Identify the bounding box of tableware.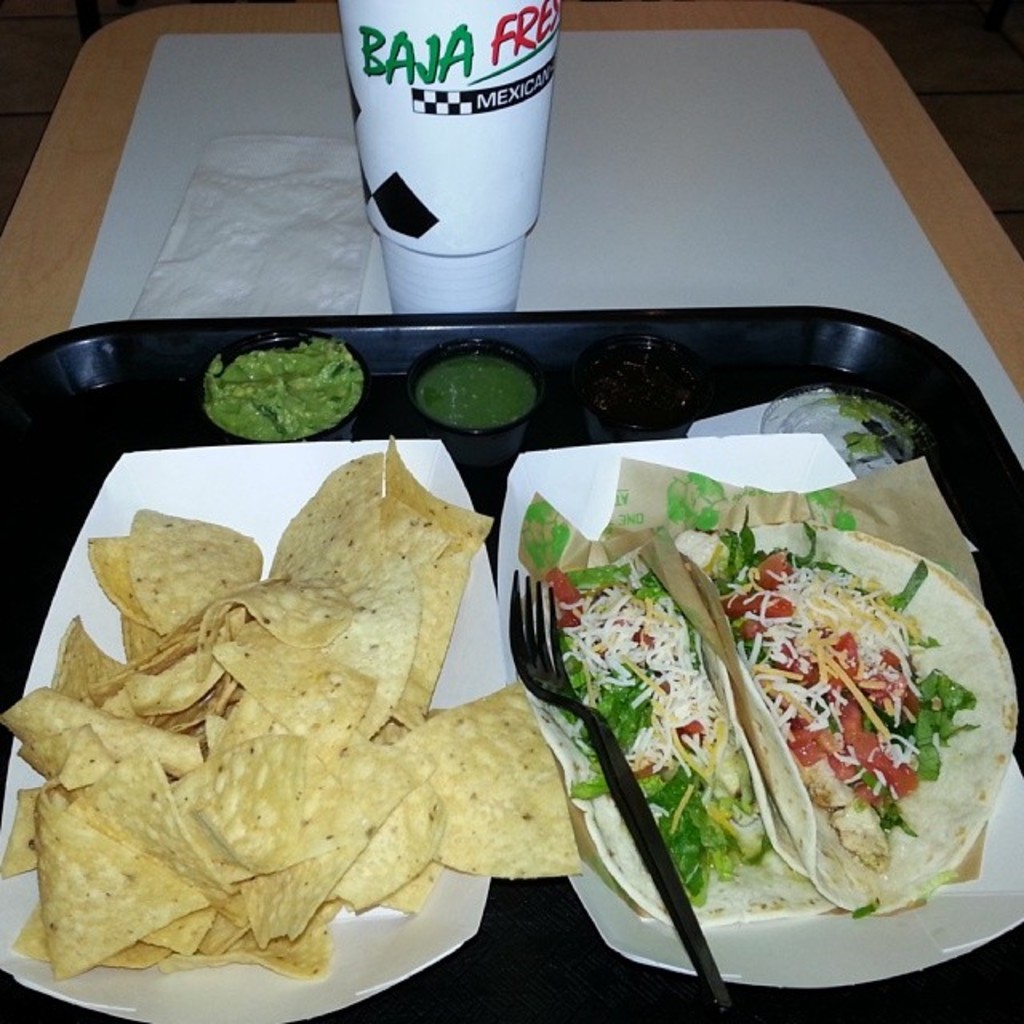
box=[488, 434, 1022, 987].
